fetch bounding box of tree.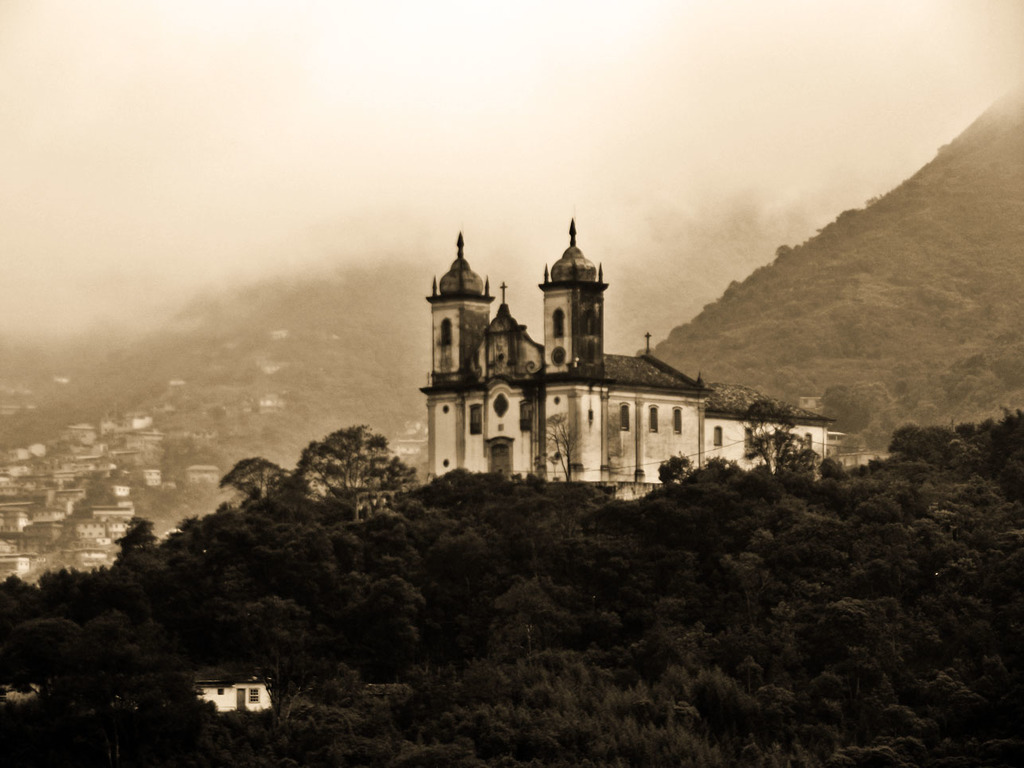
Bbox: (left=840, top=656, right=905, bottom=724).
